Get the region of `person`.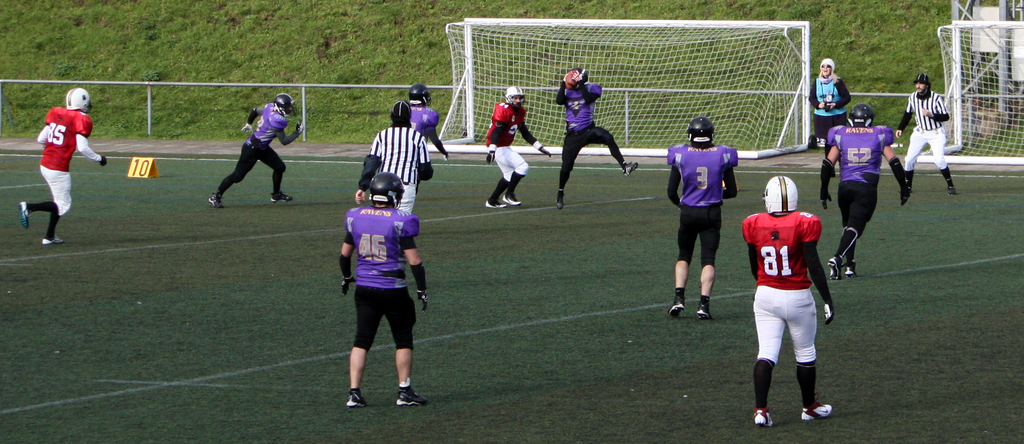
209, 91, 303, 207.
